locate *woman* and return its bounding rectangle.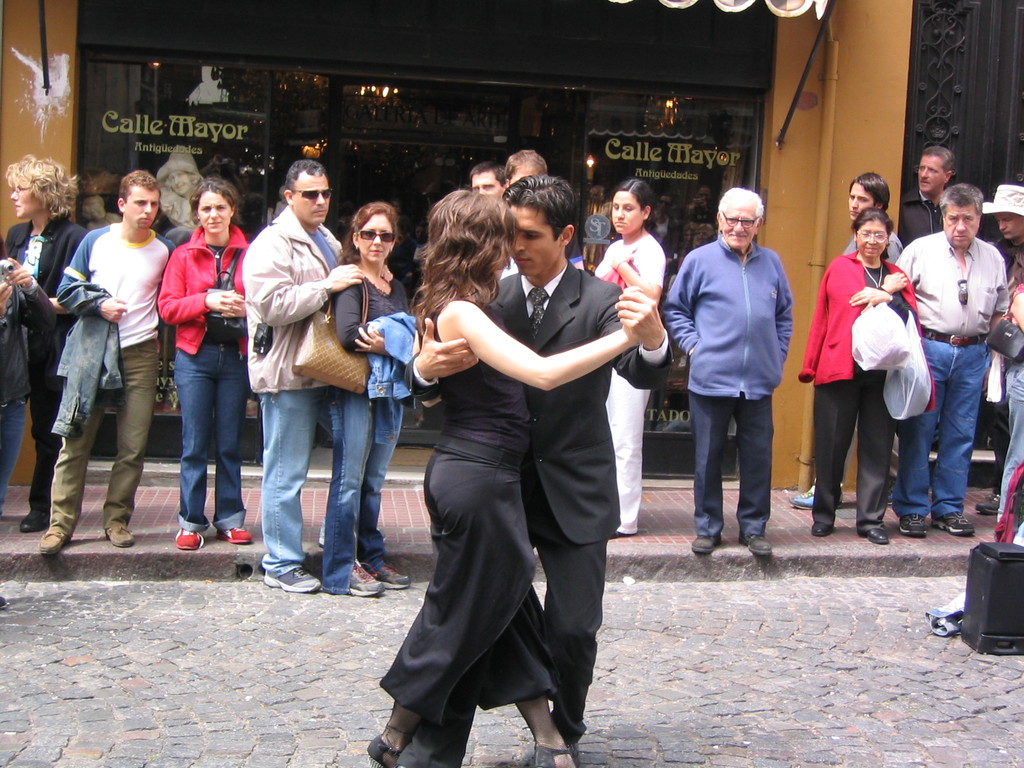
BBox(333, 198, 456, 612).
